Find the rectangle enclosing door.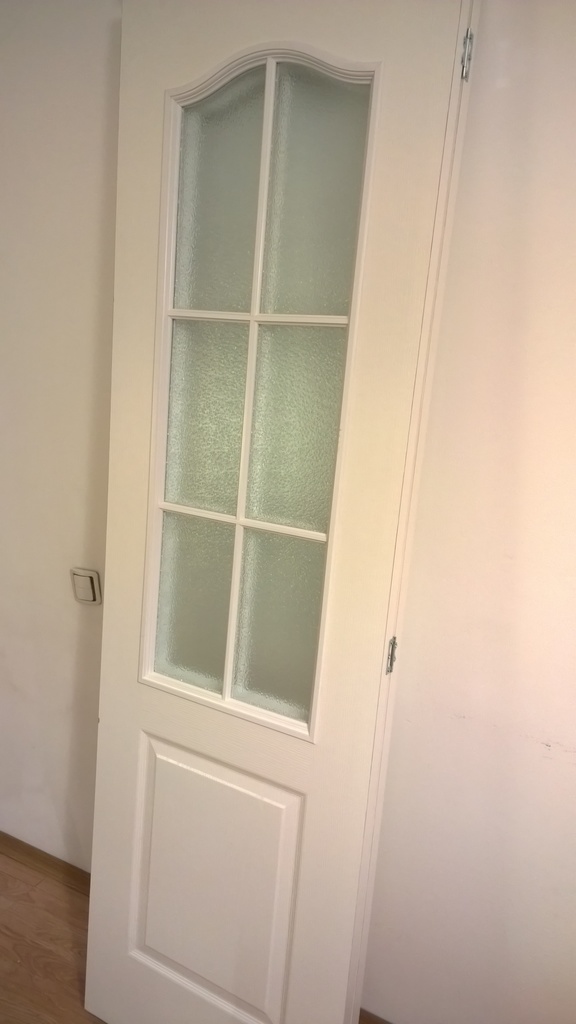
{"x1": 85, "y1": 0, "x2": 486, "y2": 1023}.
